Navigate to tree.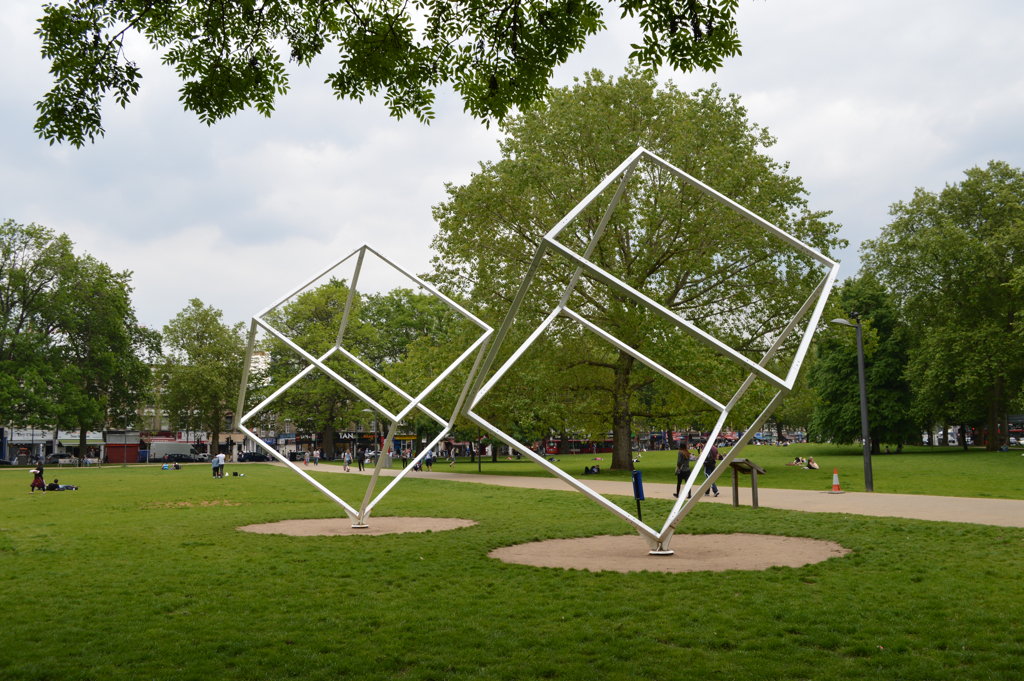
Navigation target: l=241, t=273, r=377, b=445.
